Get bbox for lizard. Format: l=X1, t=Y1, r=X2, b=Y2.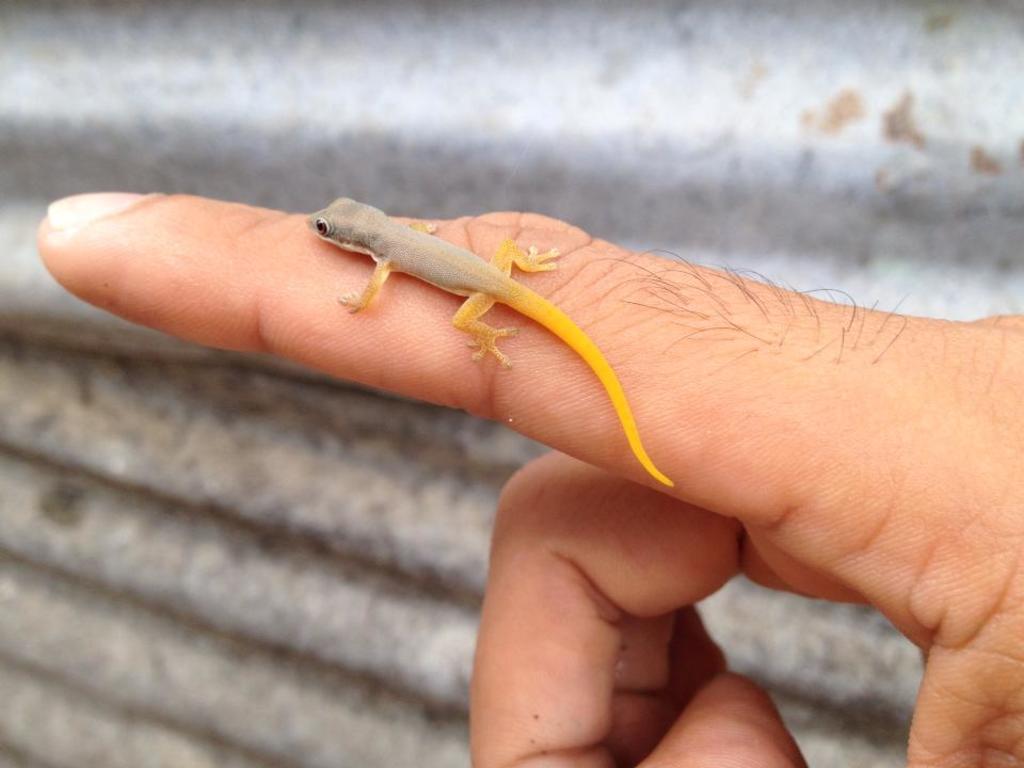
l=297, t=195, r=659, b=453.
